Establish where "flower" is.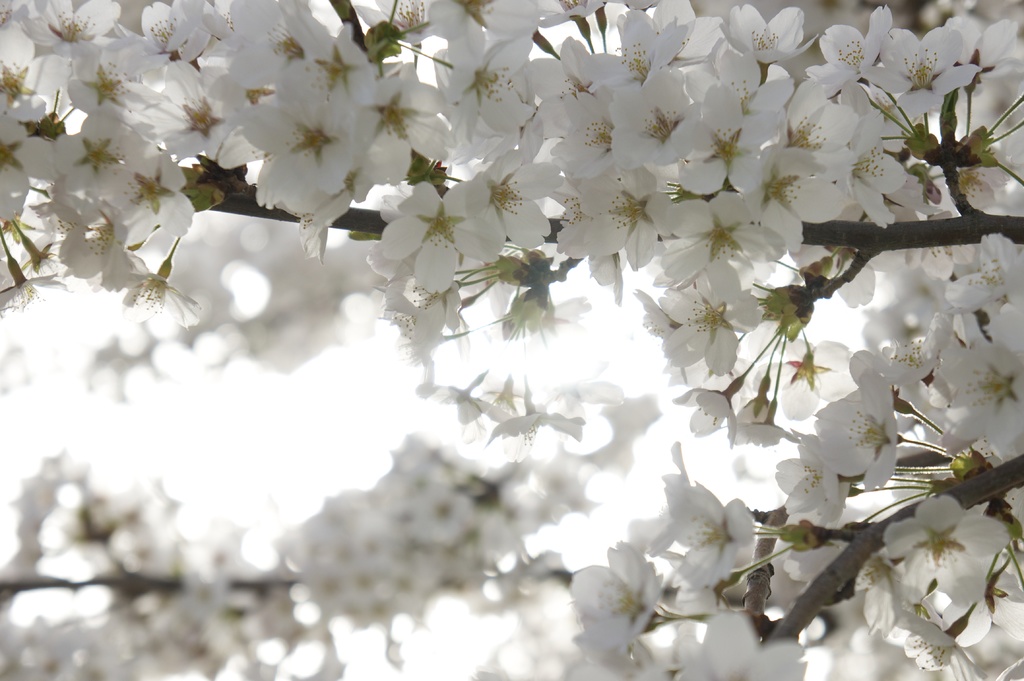
Established at locate(90, 141, 193, 247).
